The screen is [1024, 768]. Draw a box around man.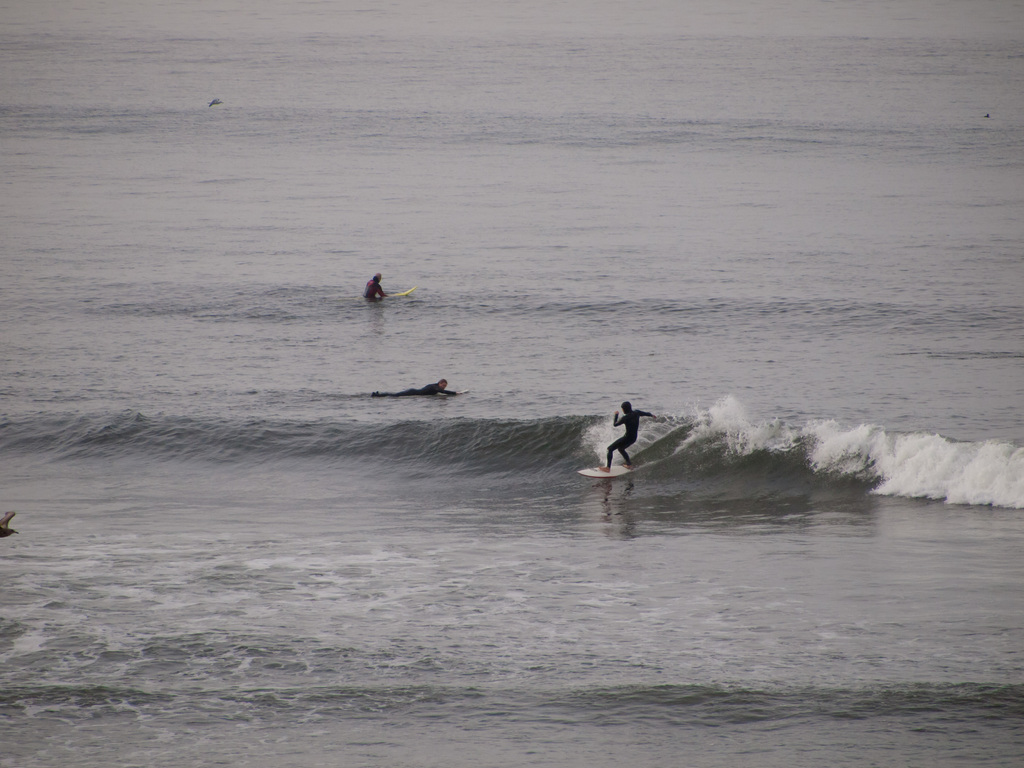
pyautogui.locateOnScreen(364, 273, 391, 303).
